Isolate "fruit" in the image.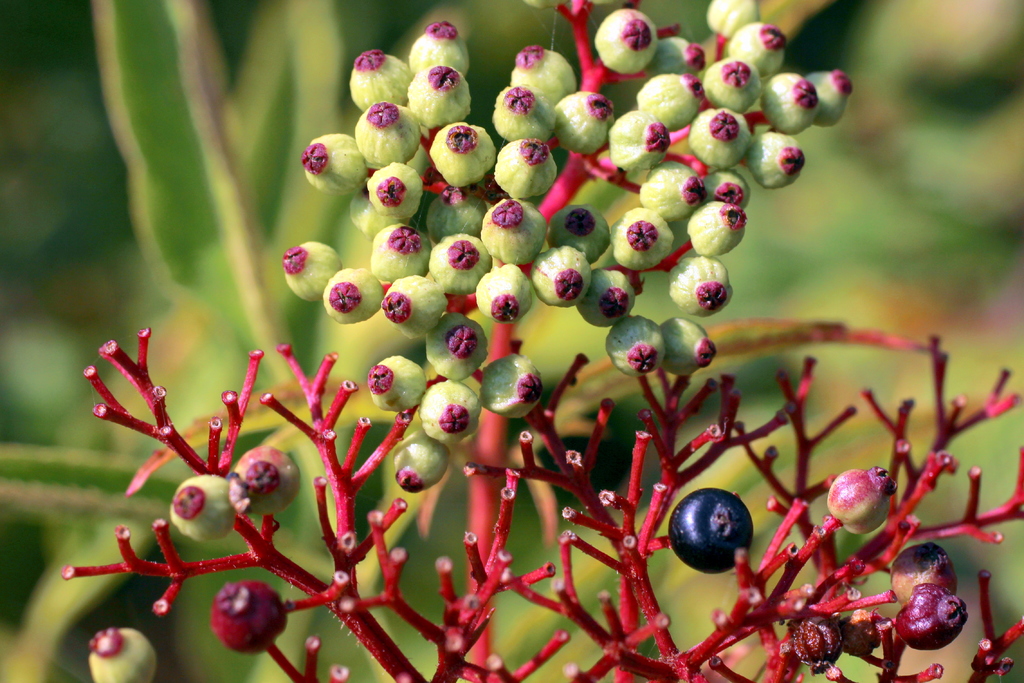
Isolated region: [670, 489, 750, 569].
